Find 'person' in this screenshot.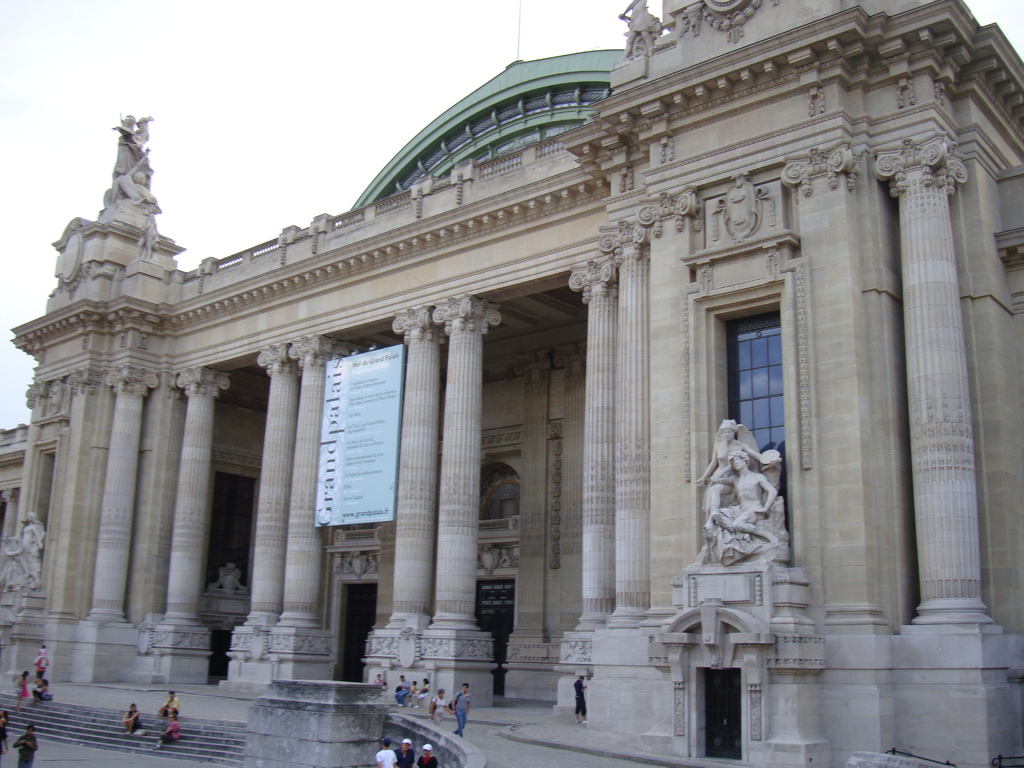
The bounding box for 'person' is [124, 700, 139, 735].
